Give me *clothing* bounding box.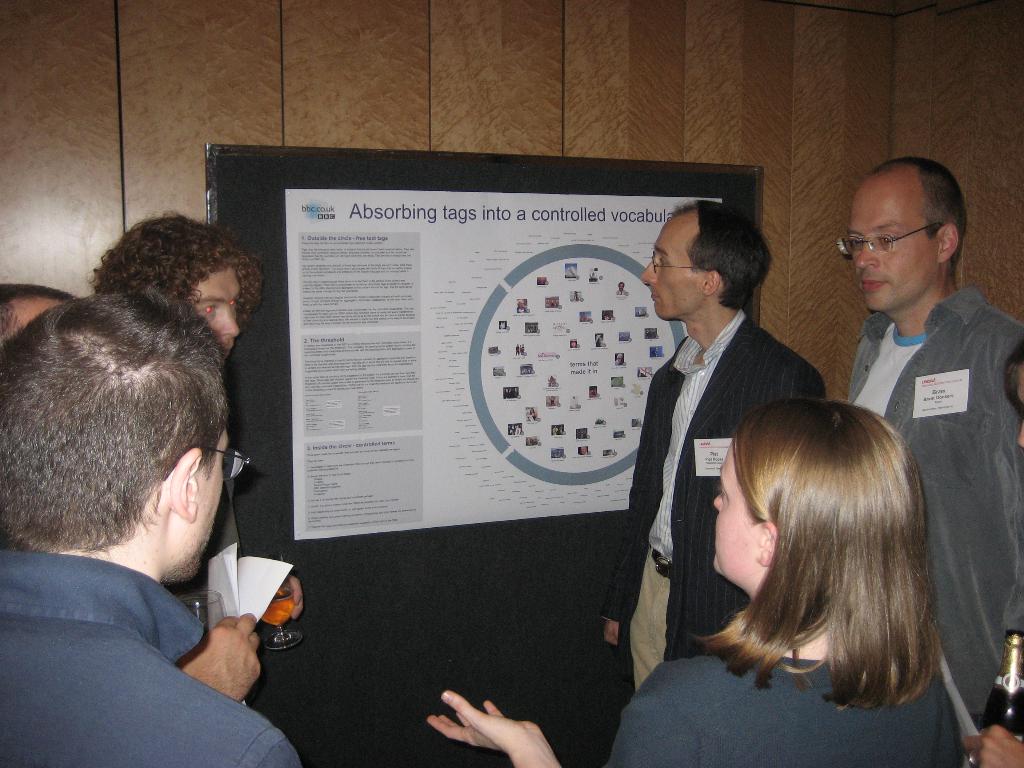
<box>170,442,245,714</box>.
